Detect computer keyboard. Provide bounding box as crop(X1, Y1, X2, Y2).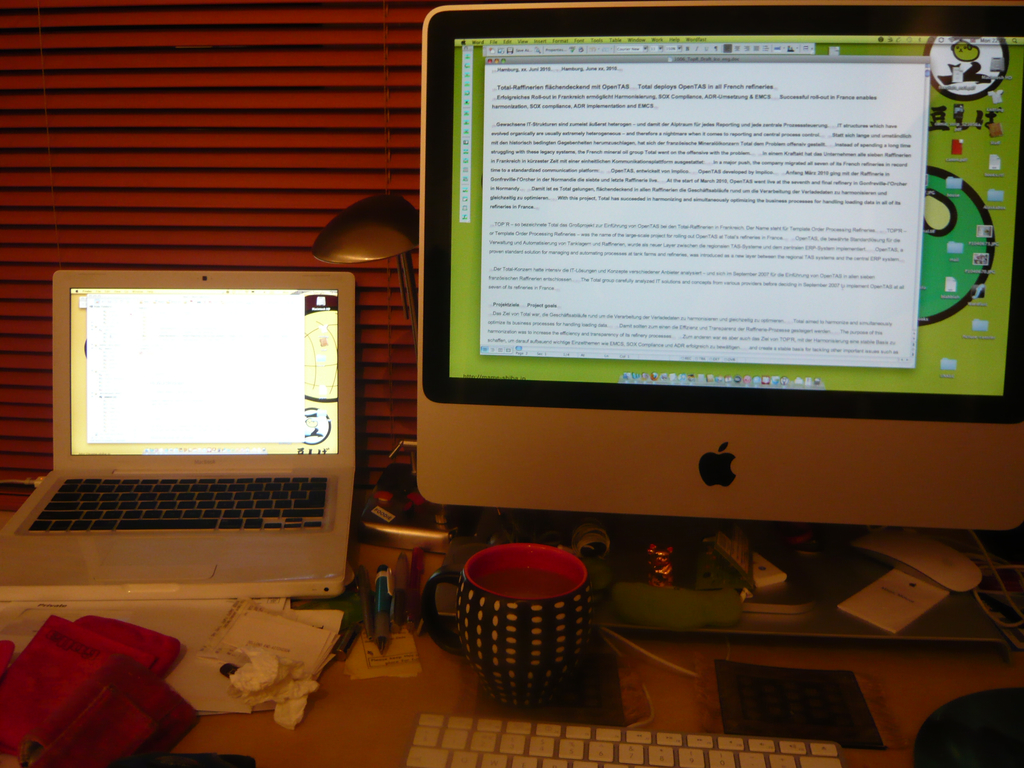
crop(403, 713, 837, 767).
